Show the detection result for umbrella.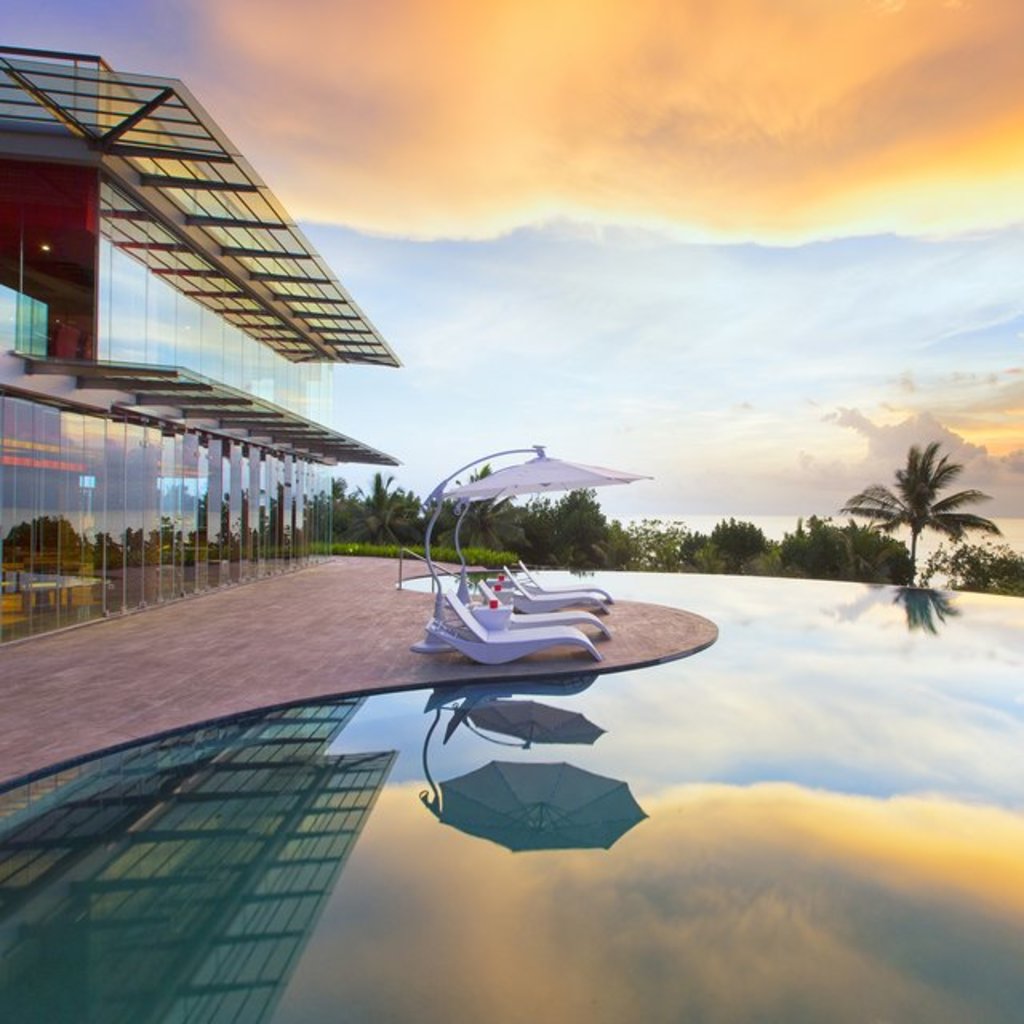
[left=456, top=482, right=627, bottom=600].
